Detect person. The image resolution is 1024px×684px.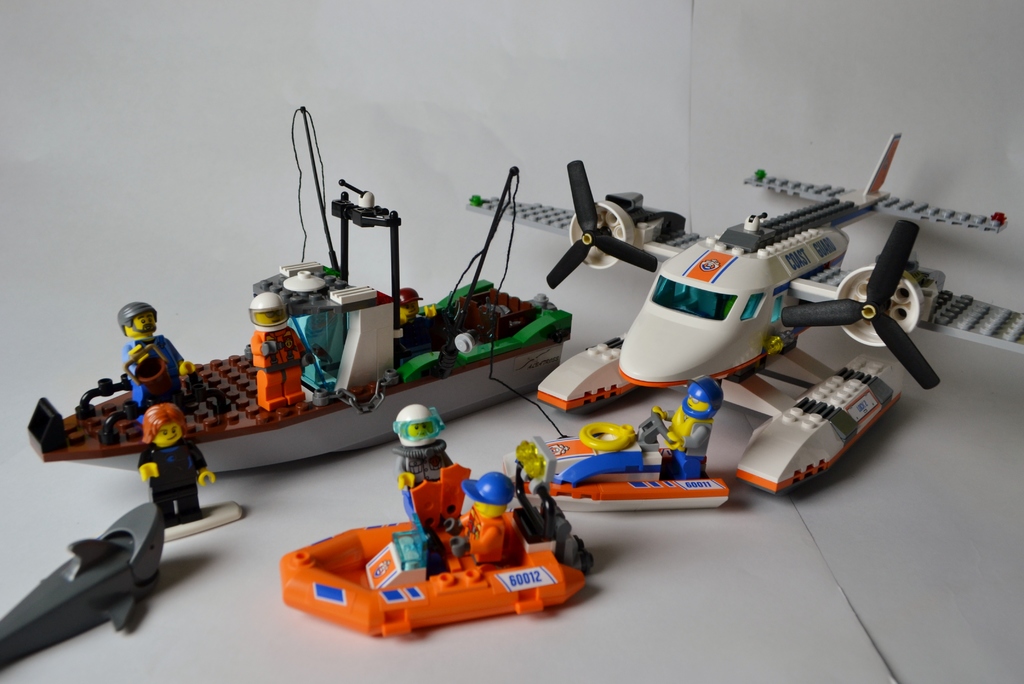
(left=133, top=399, right=217, bottom=533).
